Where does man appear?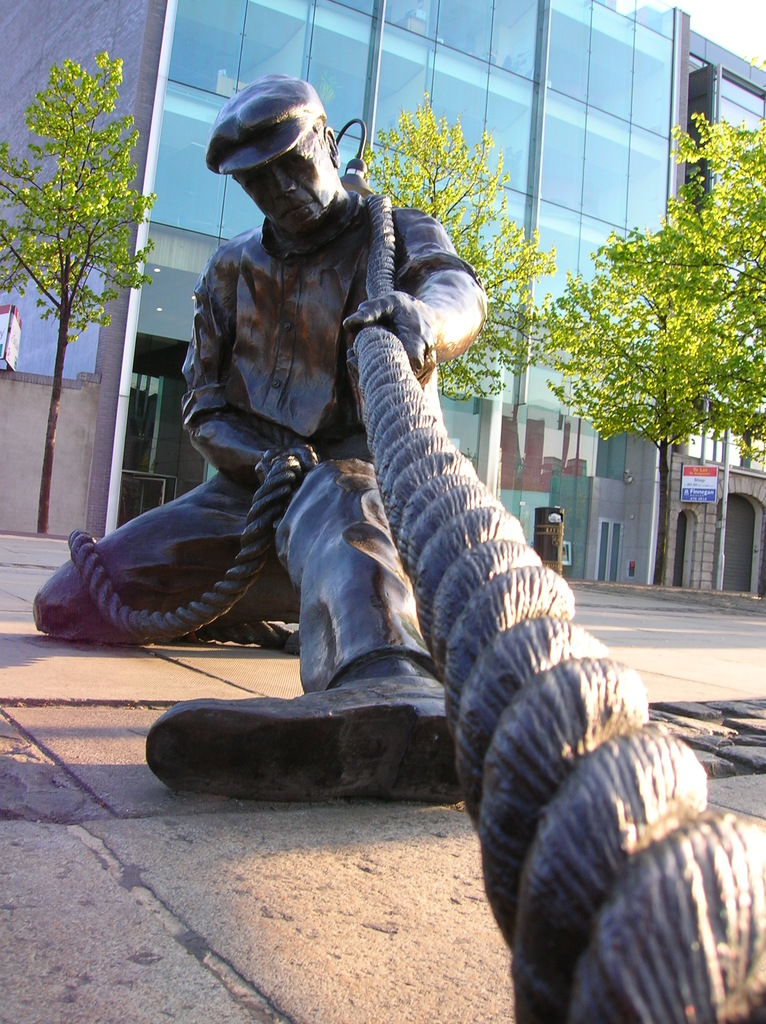
Appears at locate(116, 88, 477, 689).
